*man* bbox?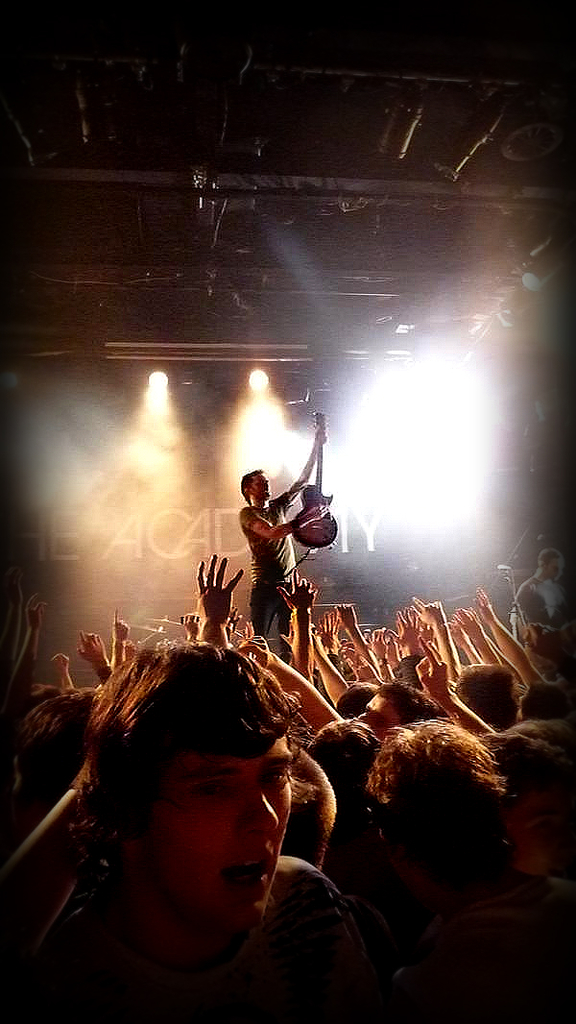
x1=236, y1=426, x2=331, y2=663
